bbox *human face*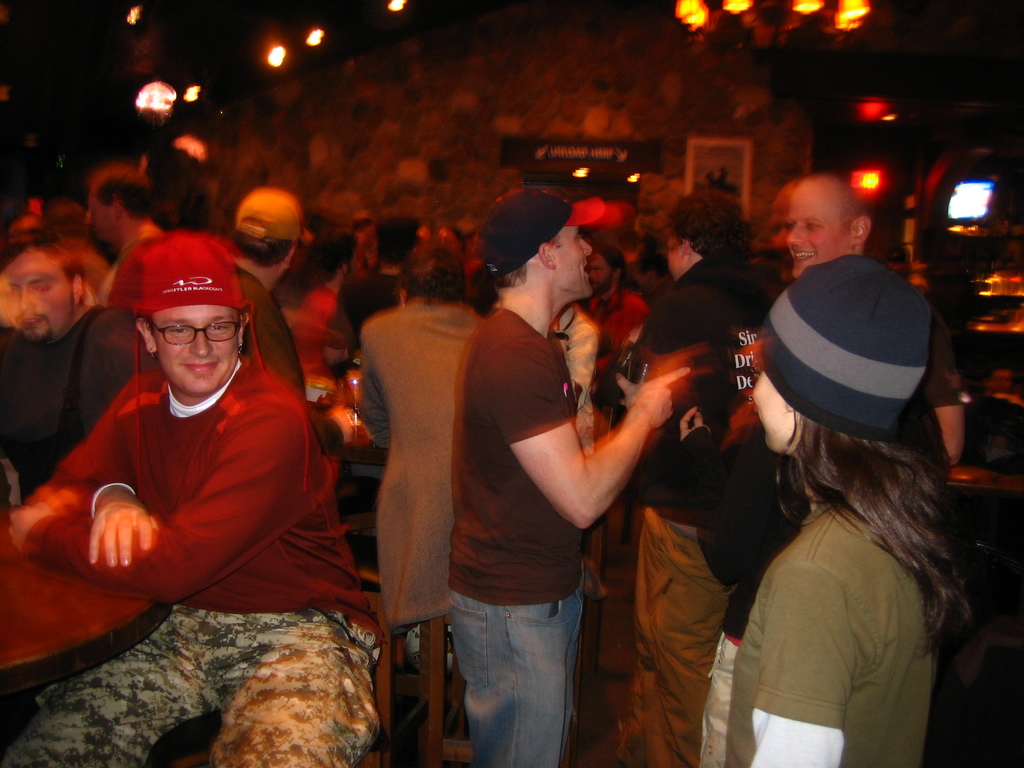
753, 371, 787, 454
